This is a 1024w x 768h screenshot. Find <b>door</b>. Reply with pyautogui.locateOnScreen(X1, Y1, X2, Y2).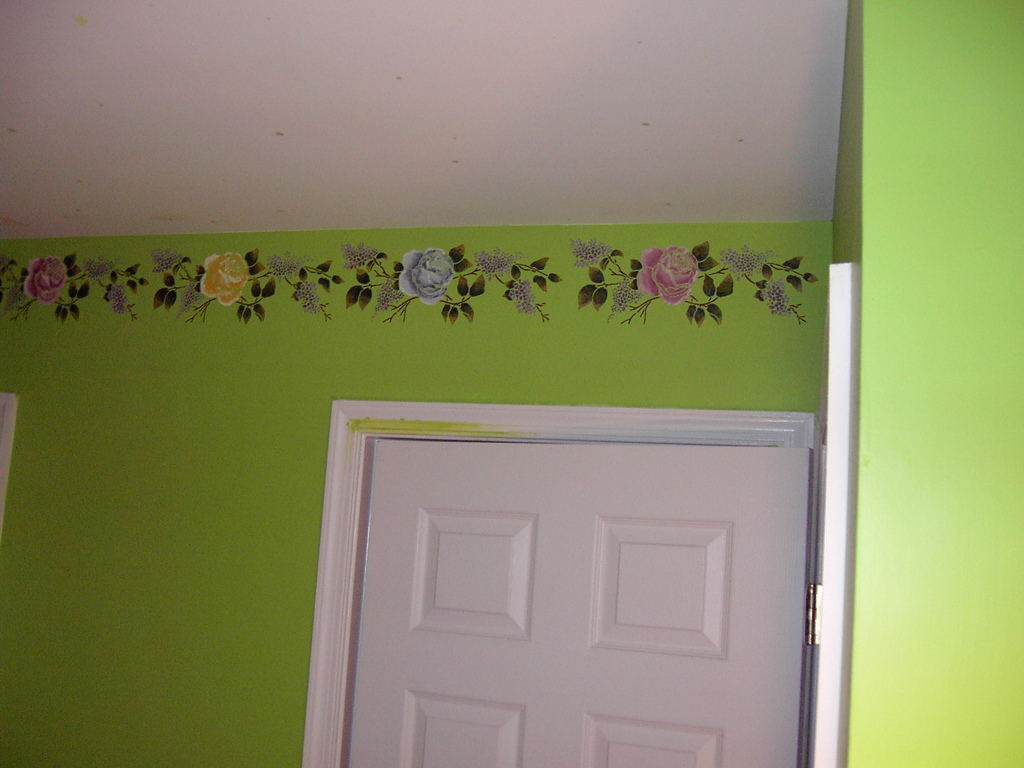
pyautogui.locateOnScreen(344, 427, 816, 767).
